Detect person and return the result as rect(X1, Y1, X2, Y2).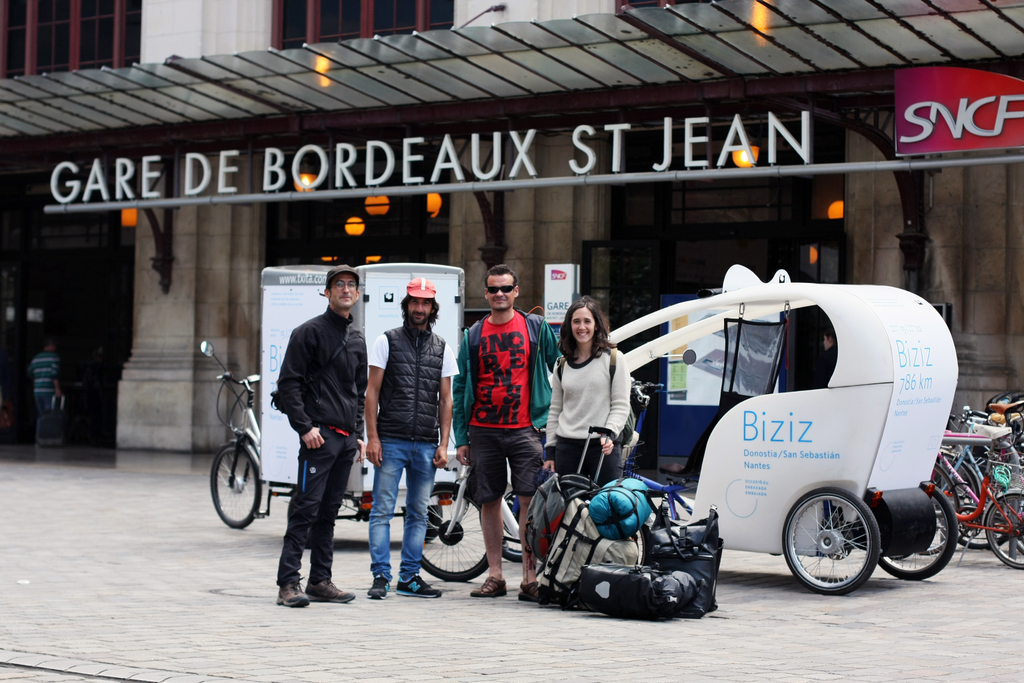
rect(369, 273, 461, 604).
